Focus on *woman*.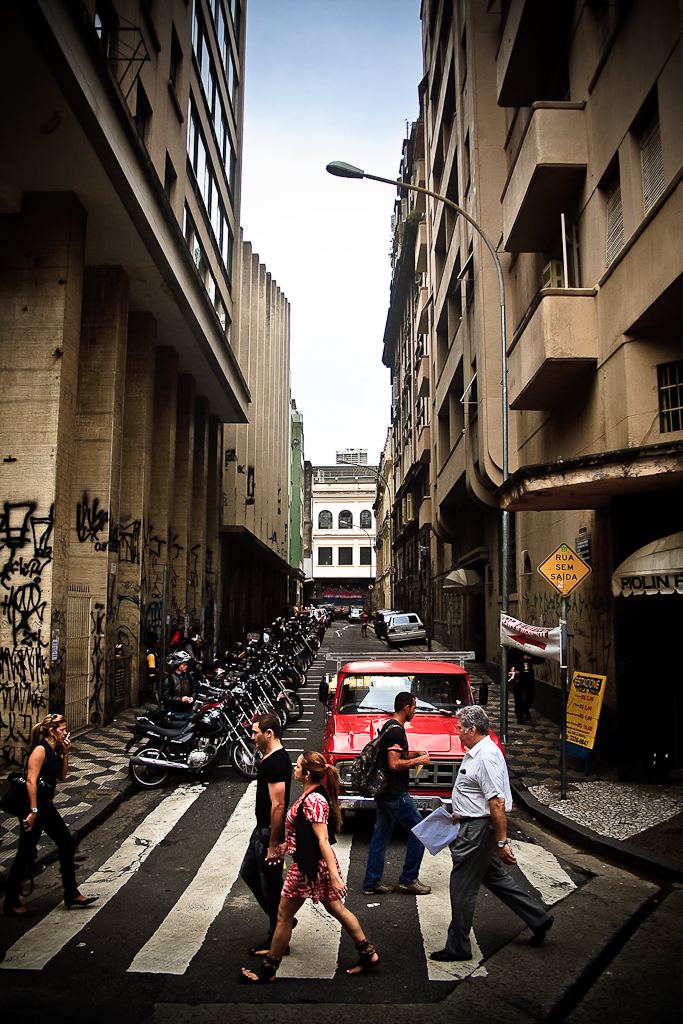
Focused at <box>0,715,103,910</box>.
